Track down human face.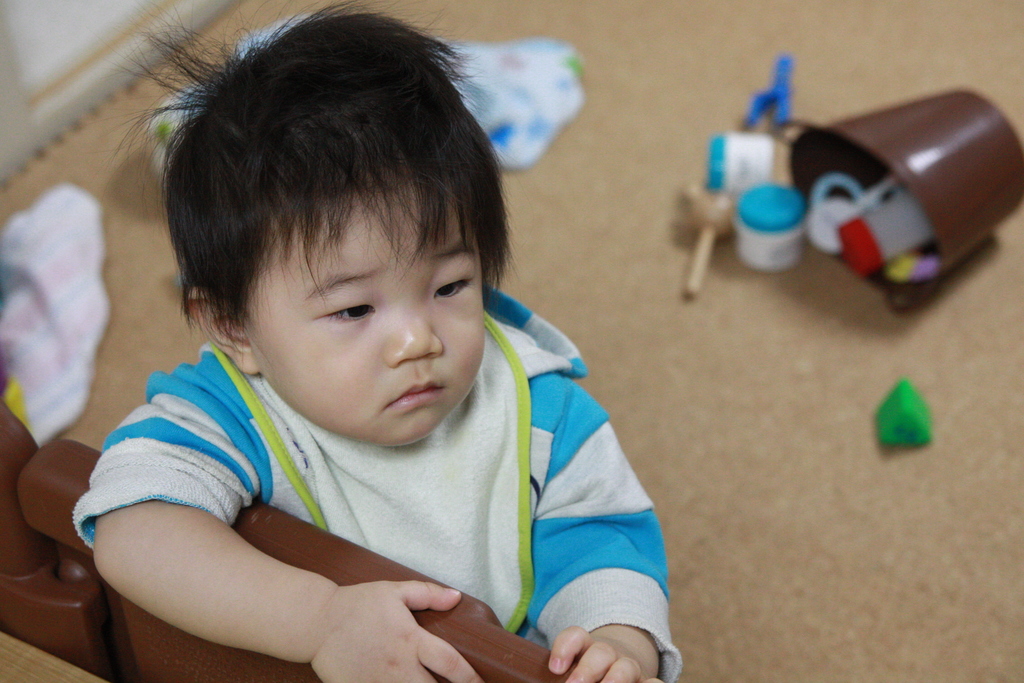
Tracked to l=243, t=152, r=482, b=444.
